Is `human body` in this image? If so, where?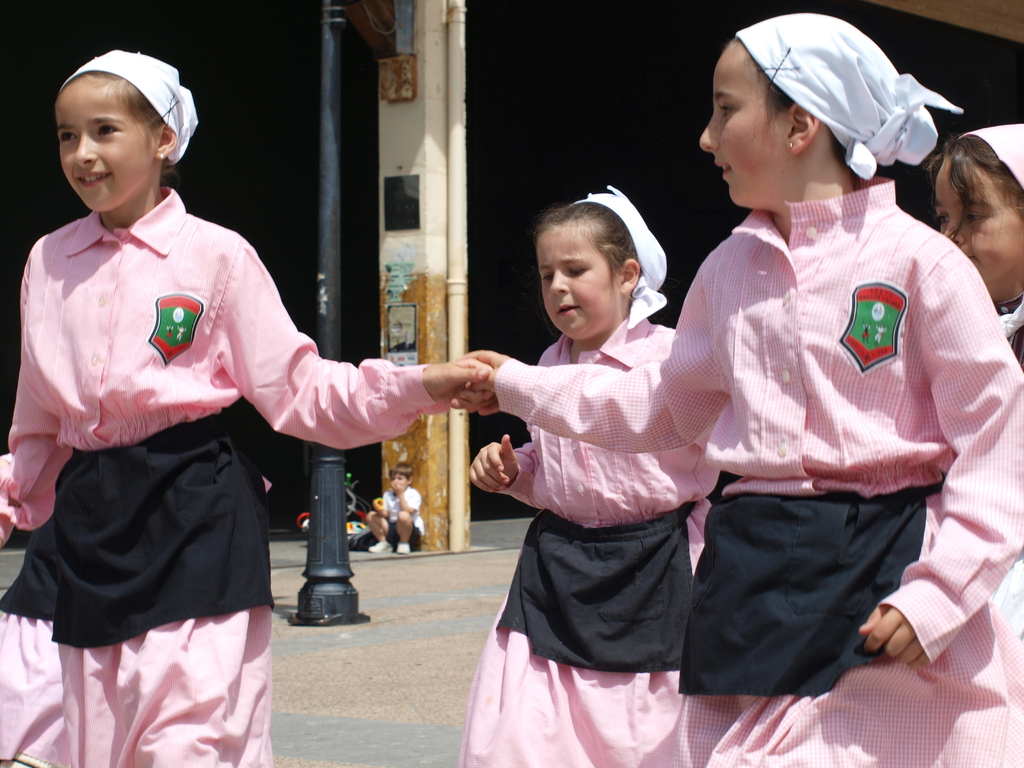
Yes, at x1=932, y1=123, x2=1023, y2=365.
